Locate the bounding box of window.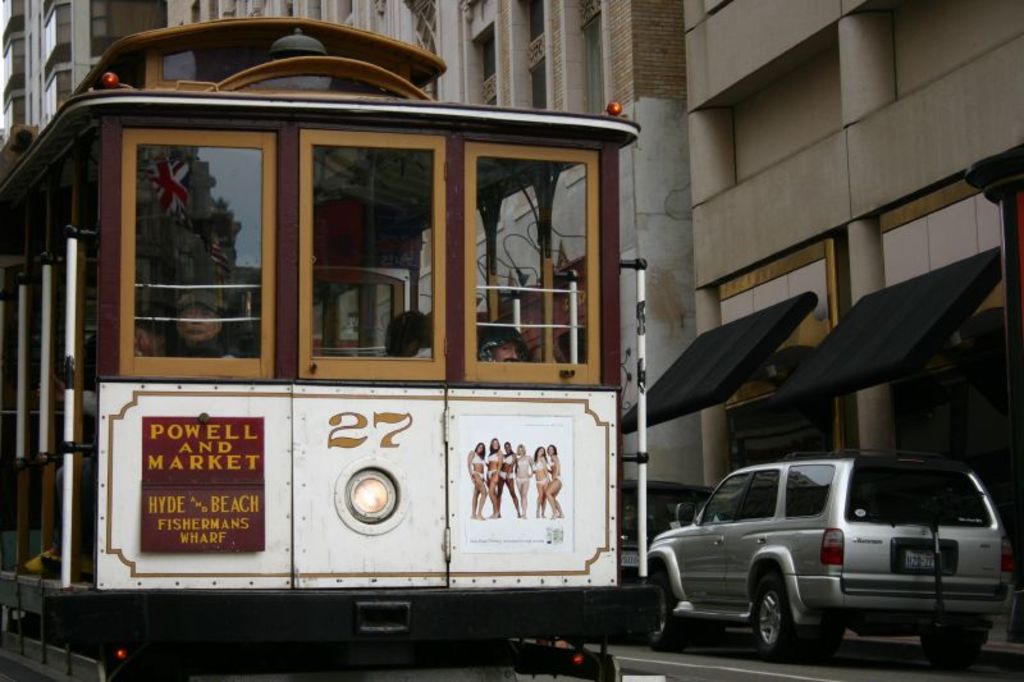
Bounding box: bbox=(462, 127, 579, 399).
